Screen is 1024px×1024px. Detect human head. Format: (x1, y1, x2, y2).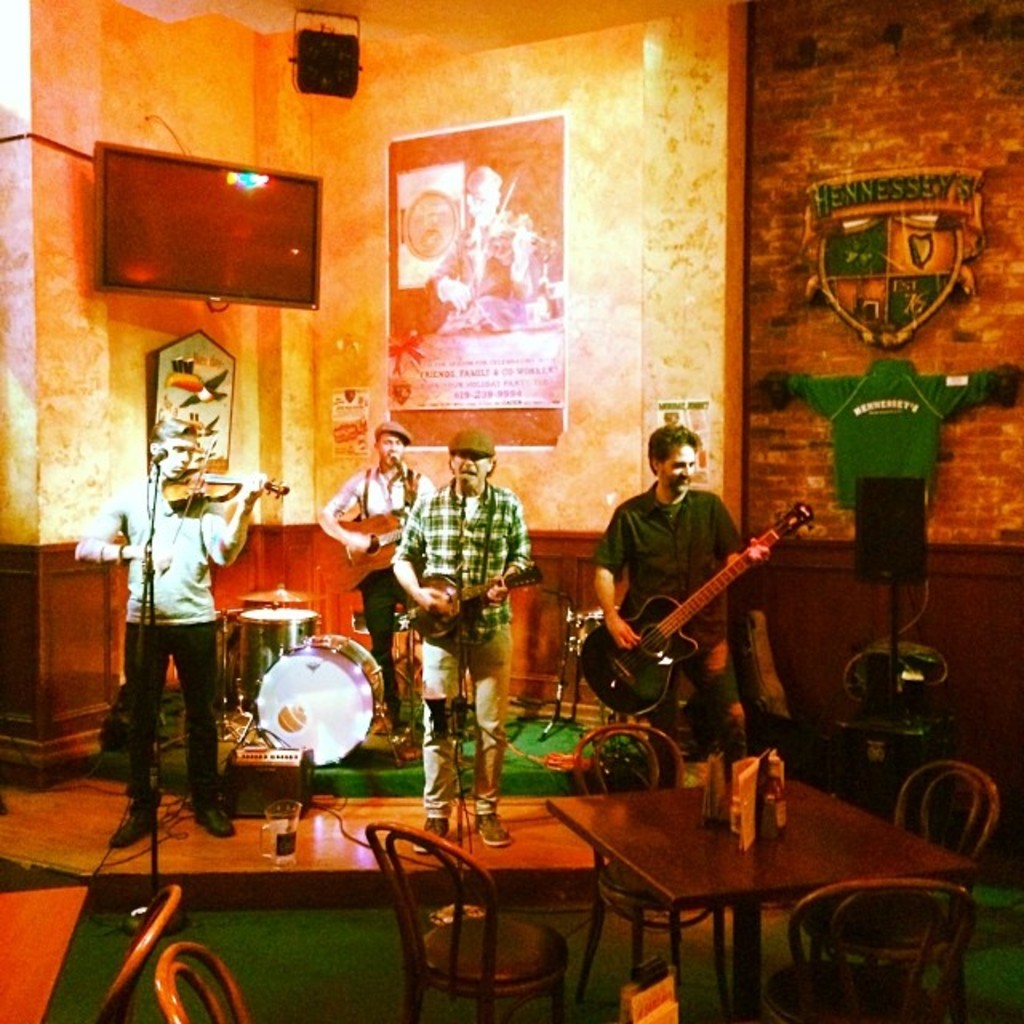
(446, 427, 501, 494).
